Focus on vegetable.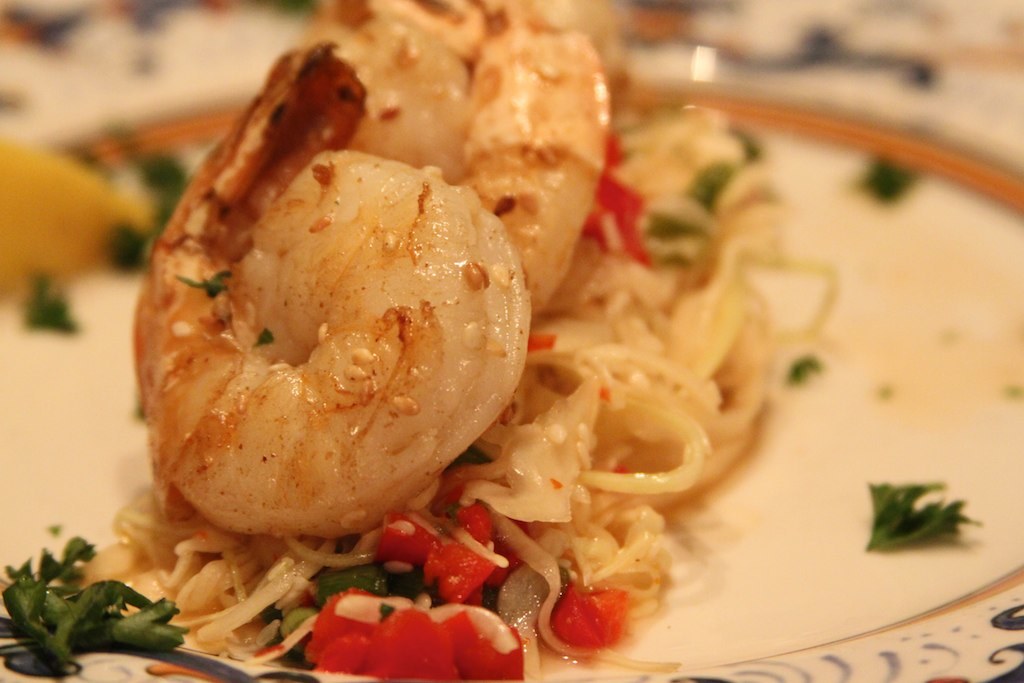
Focused at bbox(867, 471, 985, 554).
